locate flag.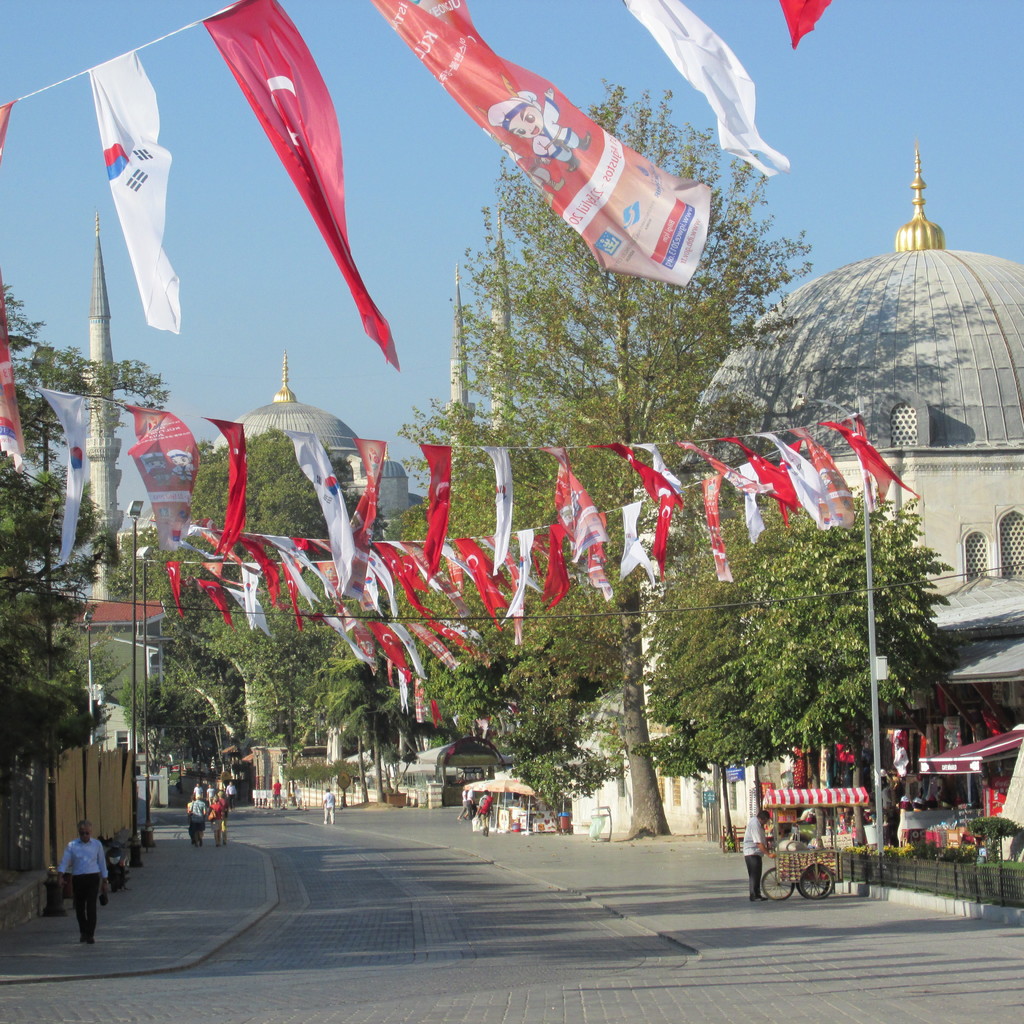
Bounding box: bbox(353, 436, 390, 543).
